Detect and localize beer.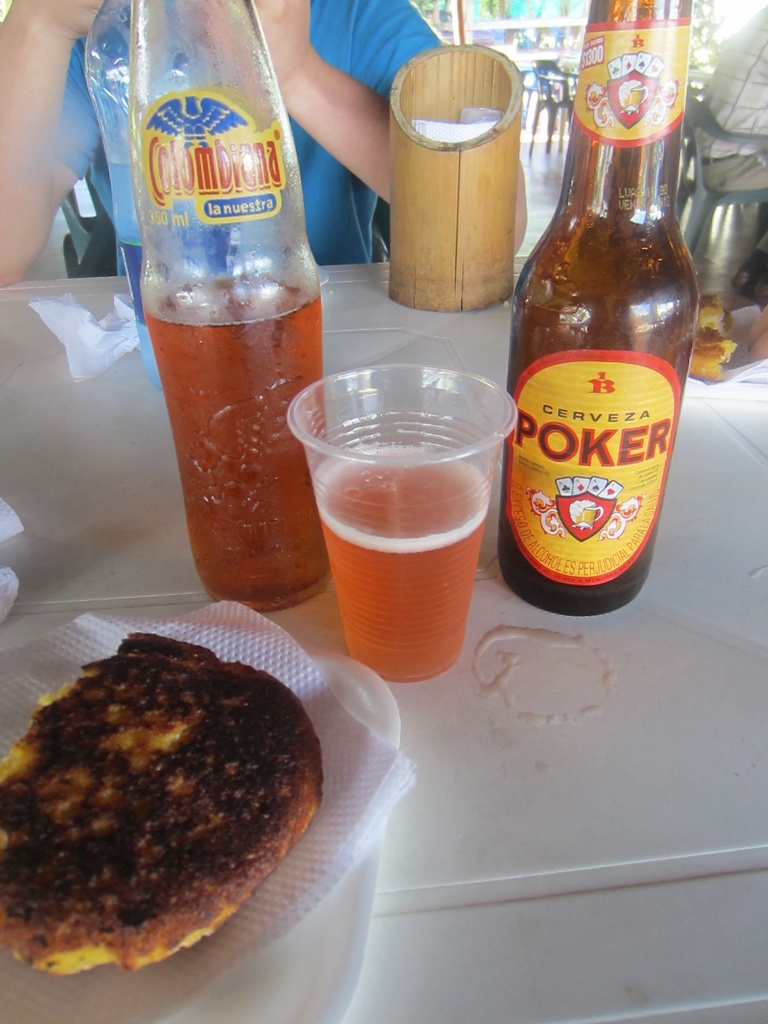
Localized at 293,452,486,682.
